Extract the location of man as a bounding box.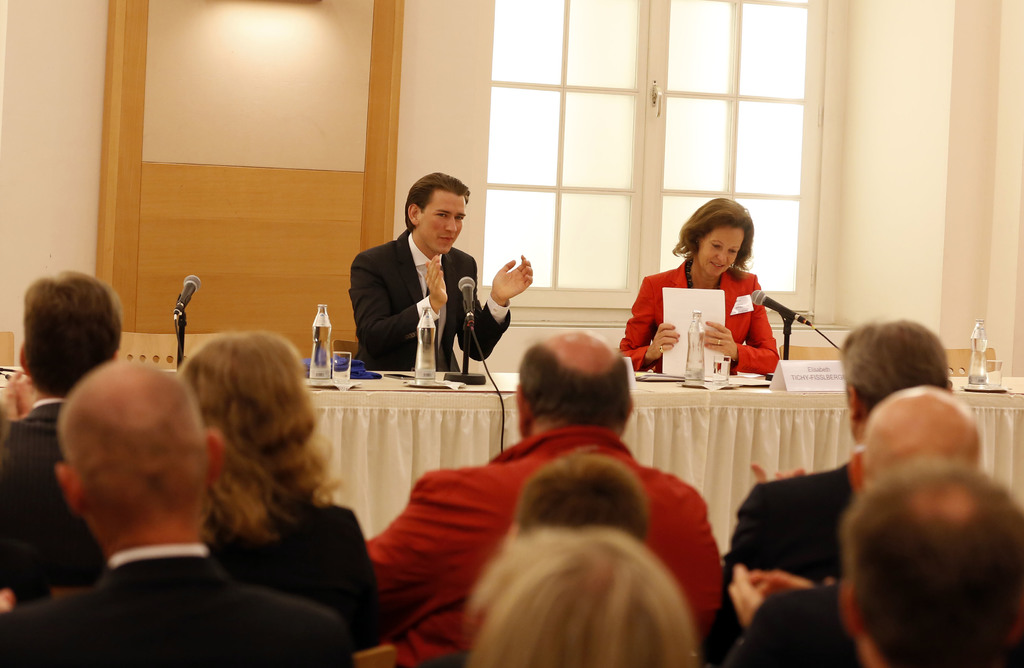
detection(721, 390, 981, 667).
